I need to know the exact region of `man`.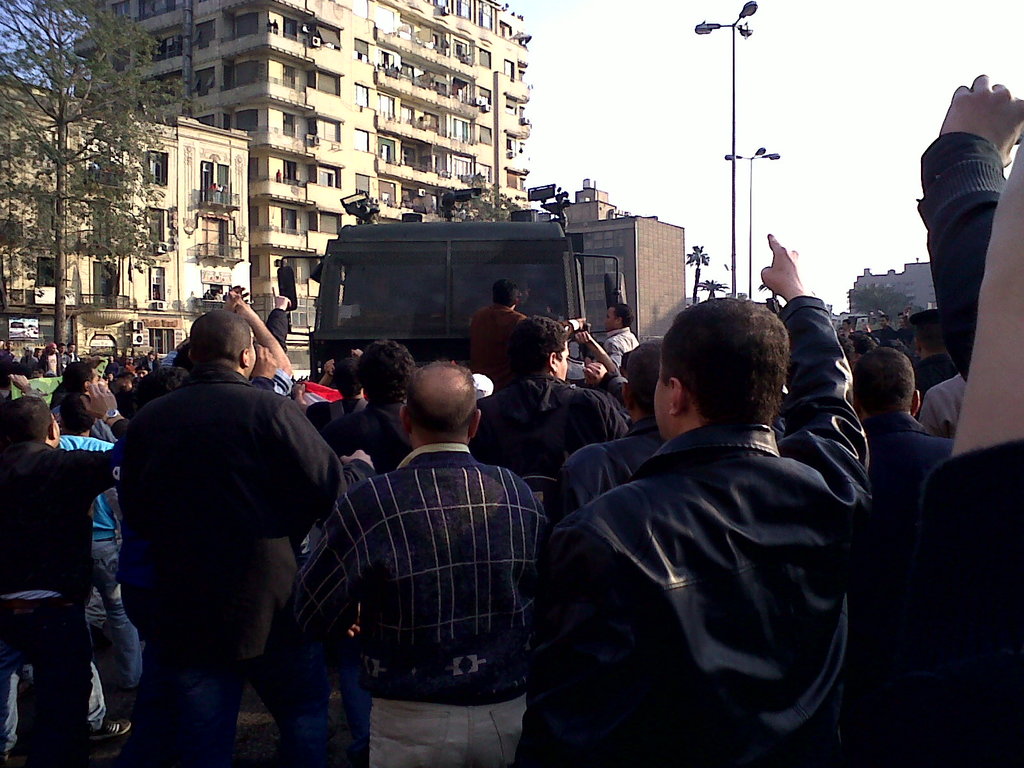
Region: (463, 282, 540, 383).
